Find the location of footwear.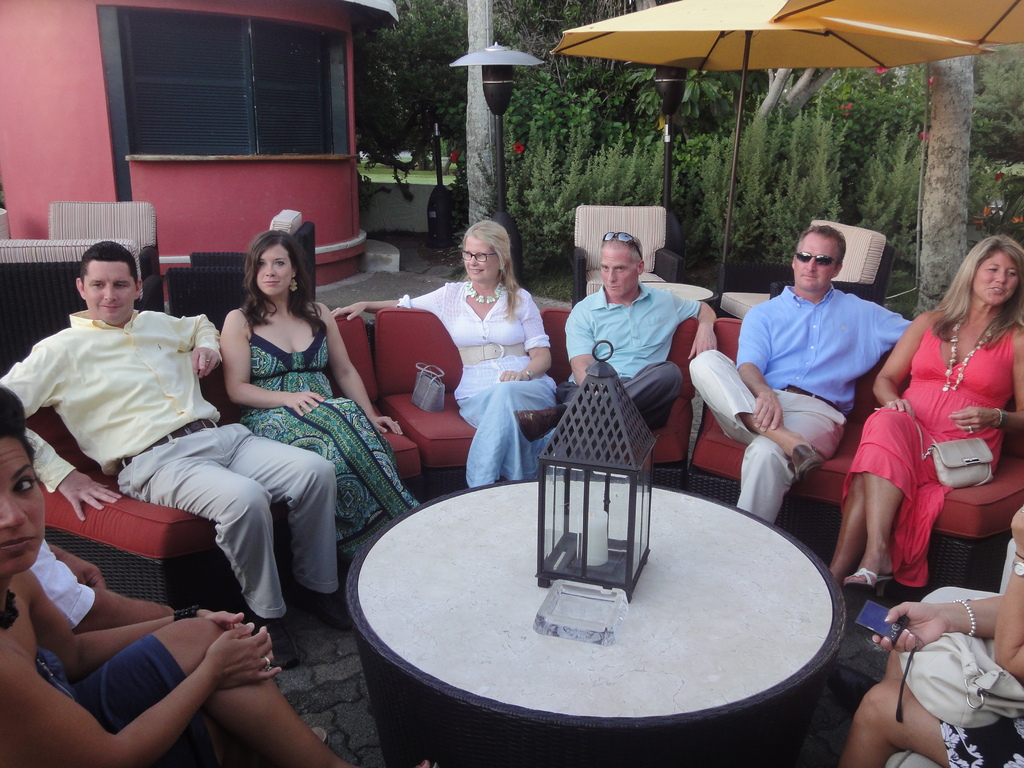
Location: (left=254, top=620, right=308, bottom=673).
